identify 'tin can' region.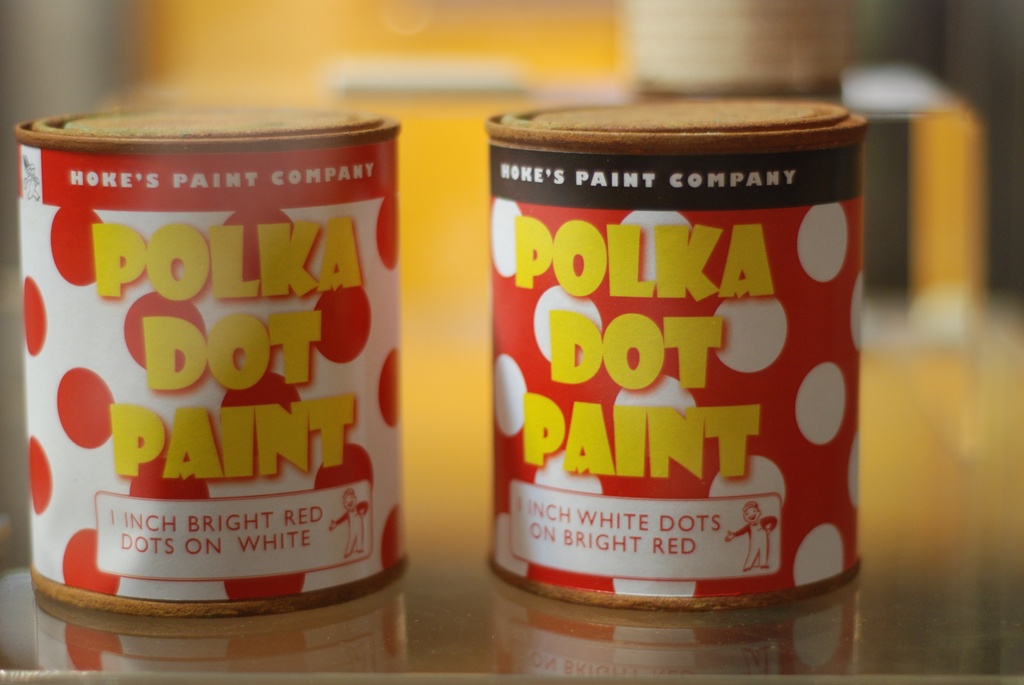
Region: <box>490,85,866,610</box>.
